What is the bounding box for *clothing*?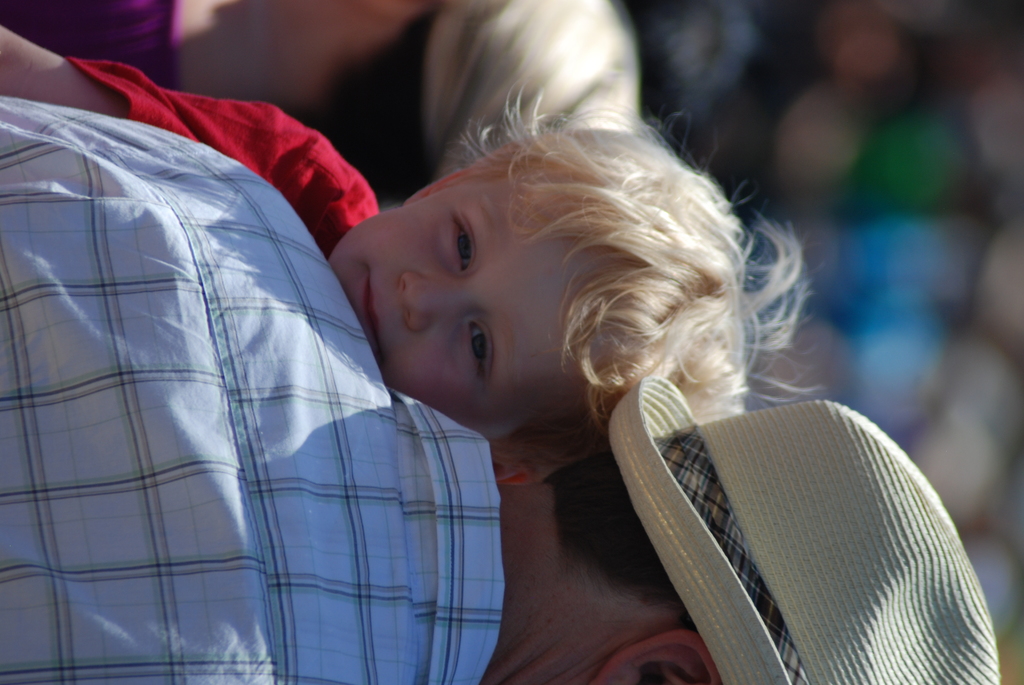
0 96 509 684.
